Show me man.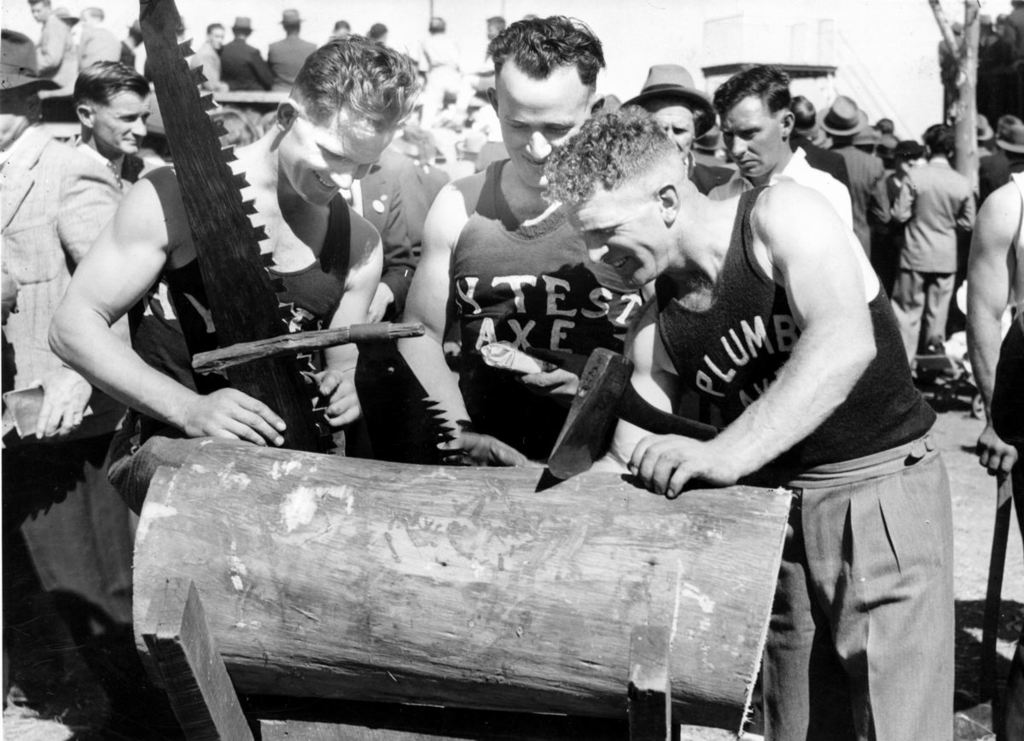
man is here: x1=46, y1=31, x2=382, y2=456.
